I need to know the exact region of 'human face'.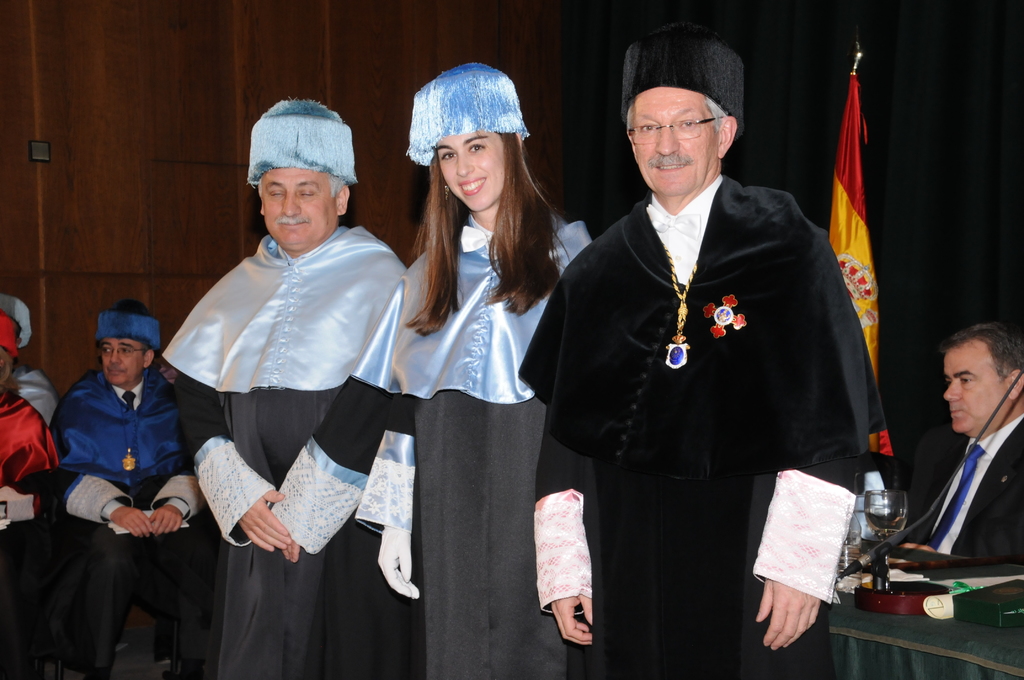
Region: l=264, t=168, r=337, b=248.
